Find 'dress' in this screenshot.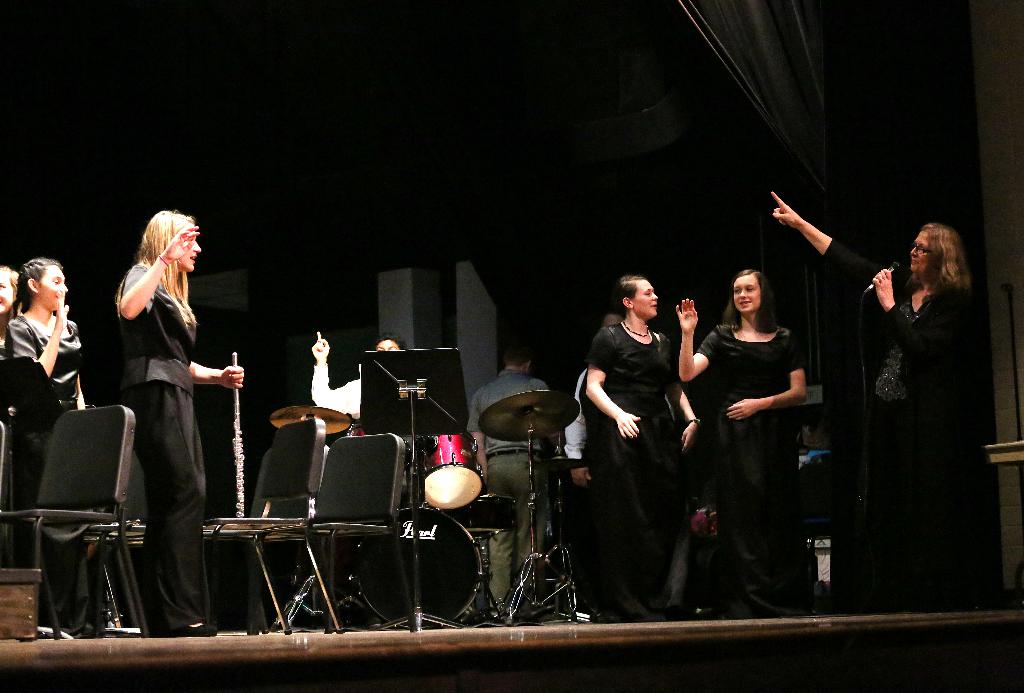
The bounding box for 'dress' is [6, 312, 85, 571].
